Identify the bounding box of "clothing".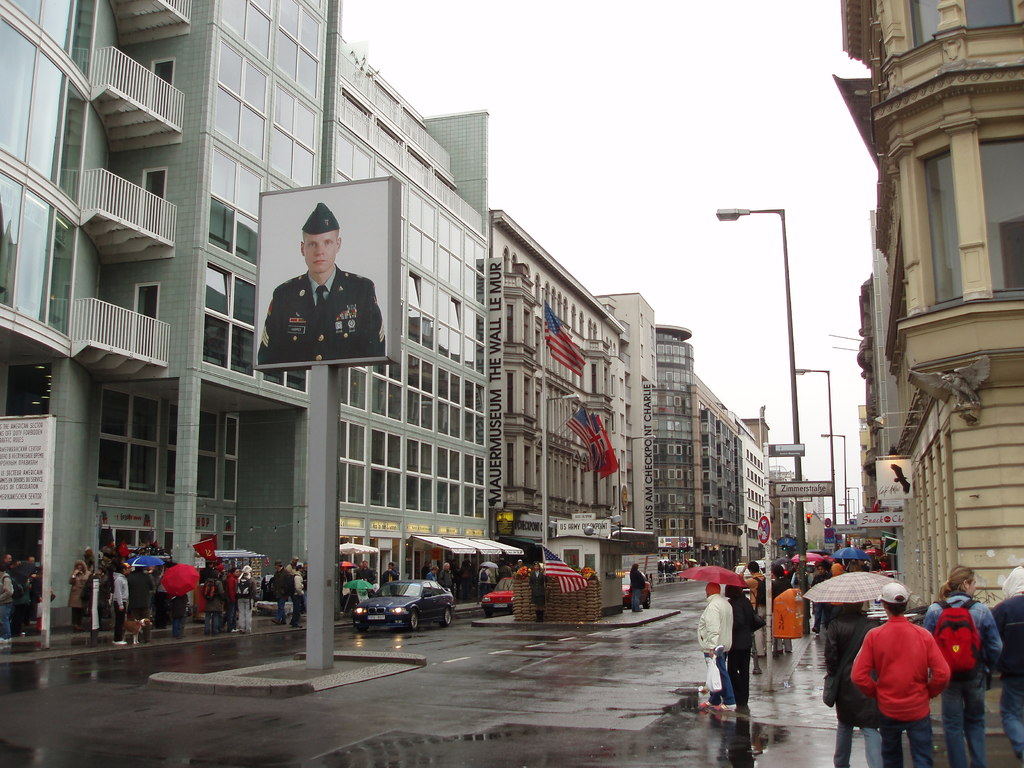
pyautogui.locateOnScreen(771, 573, 797, 655).
